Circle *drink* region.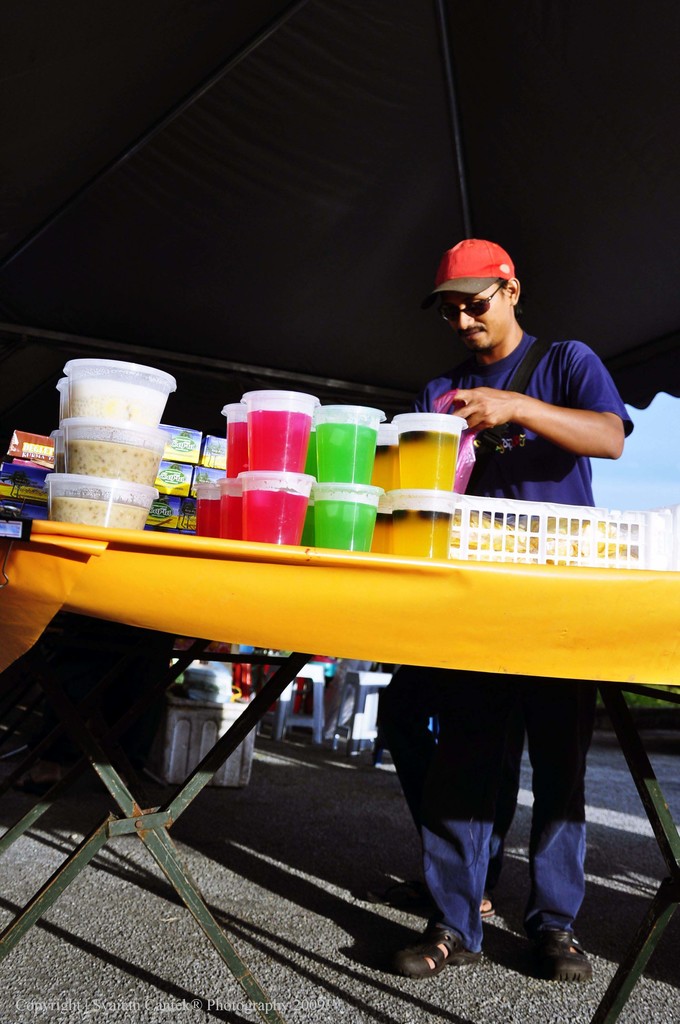
Region: {"x1": 247, "y1": 411, "x2": 313, "y2": 472}.
